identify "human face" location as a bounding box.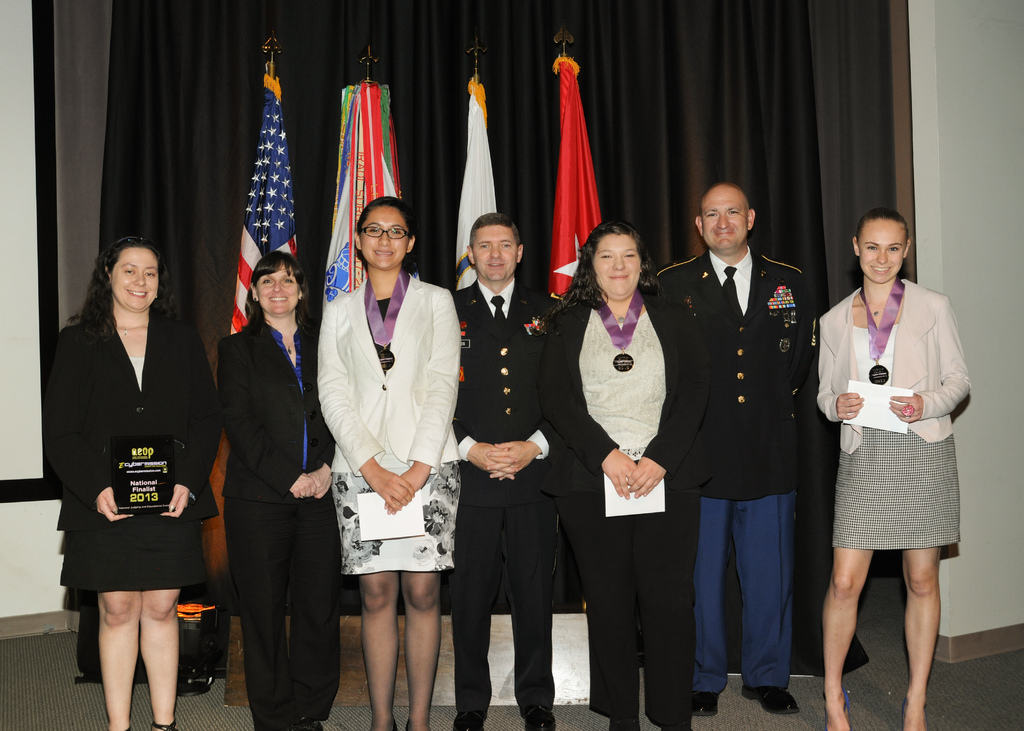
<box>112,248,162,309</box>.
